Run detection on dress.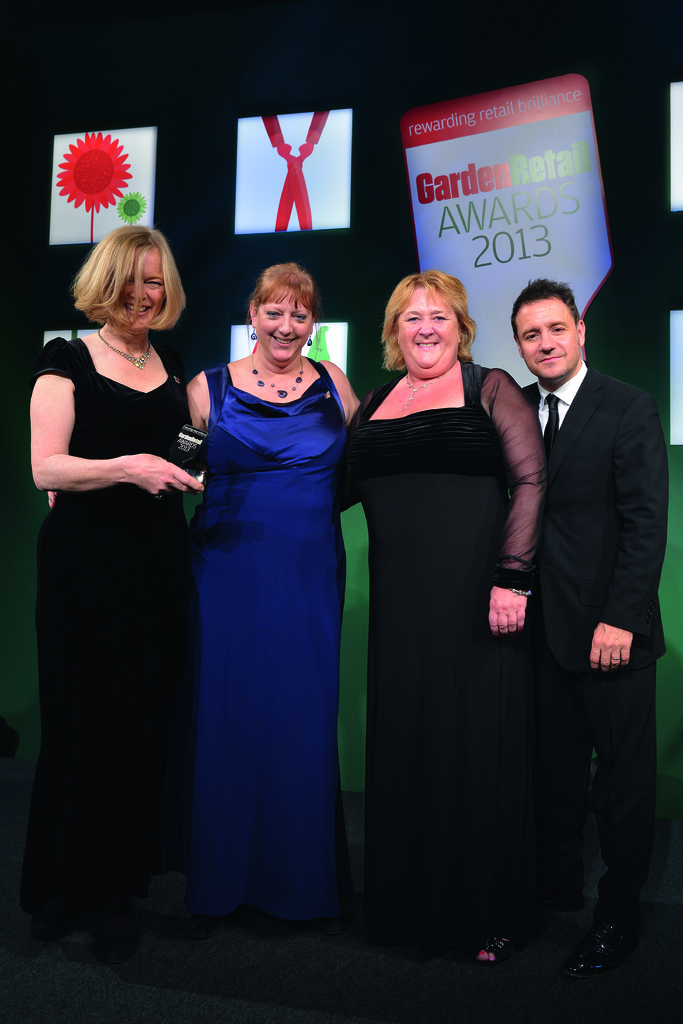
Result: (x1=358, y1=357, x2=542, y2=875).
